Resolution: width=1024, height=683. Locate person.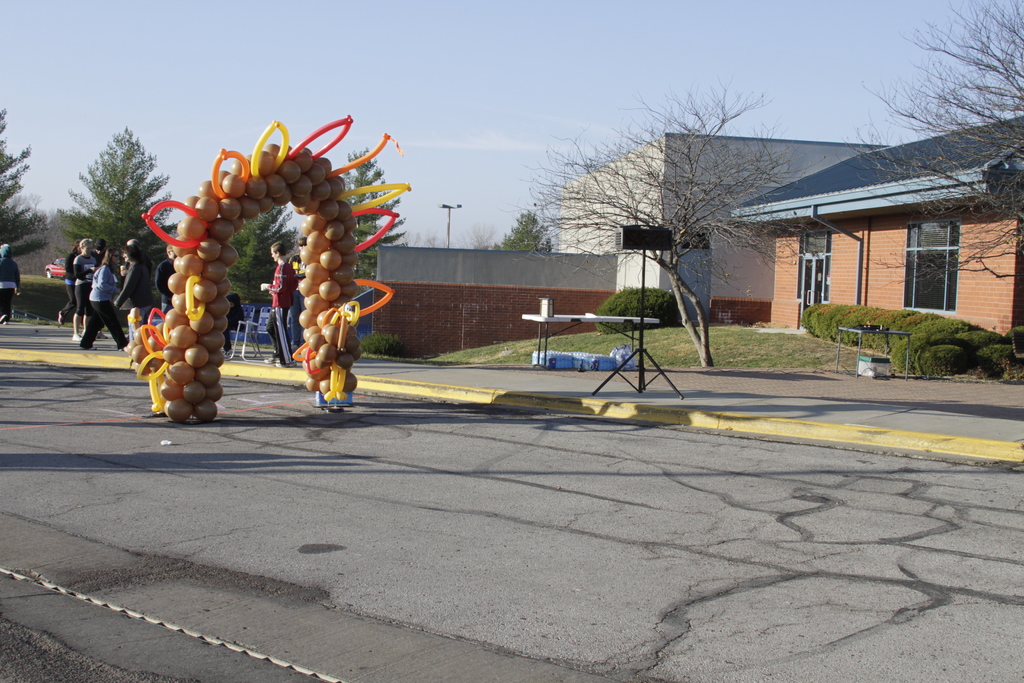
<bbox>56, 239, 76, 326</bbox>.
